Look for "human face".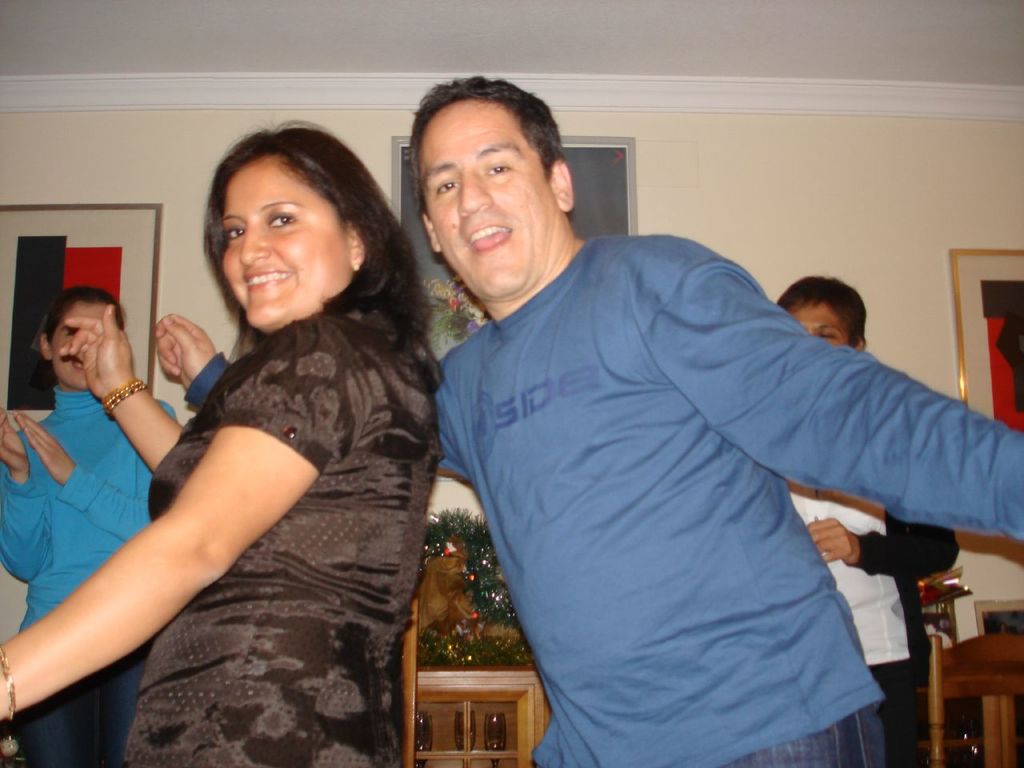
Found: 792,298,854,348.
